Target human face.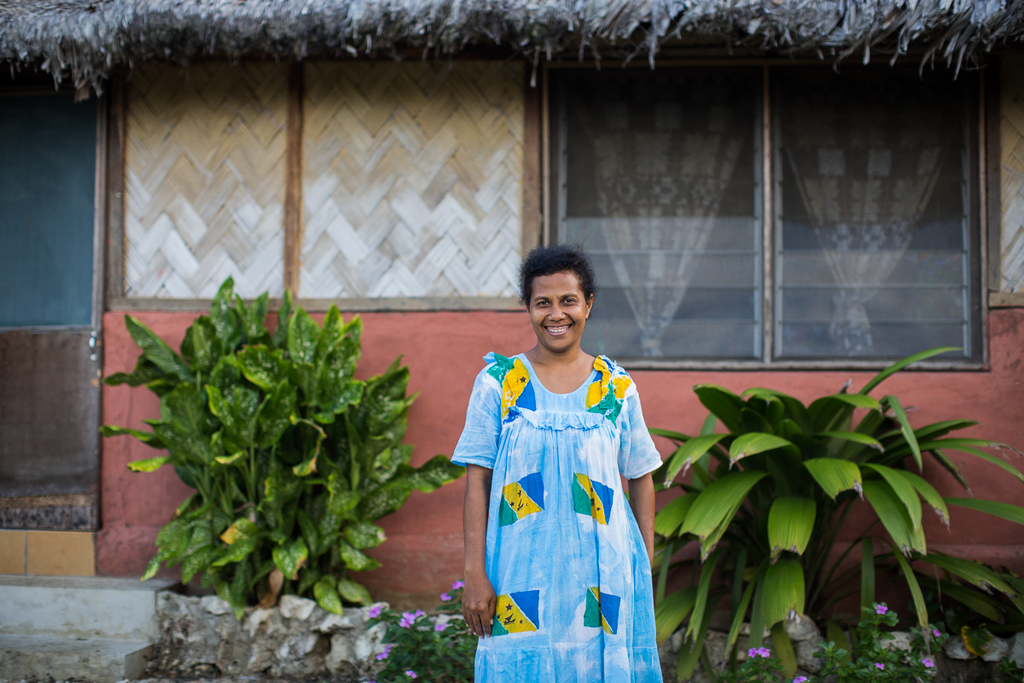
Target region: left=523, top=272, right=591, bottom=353.
